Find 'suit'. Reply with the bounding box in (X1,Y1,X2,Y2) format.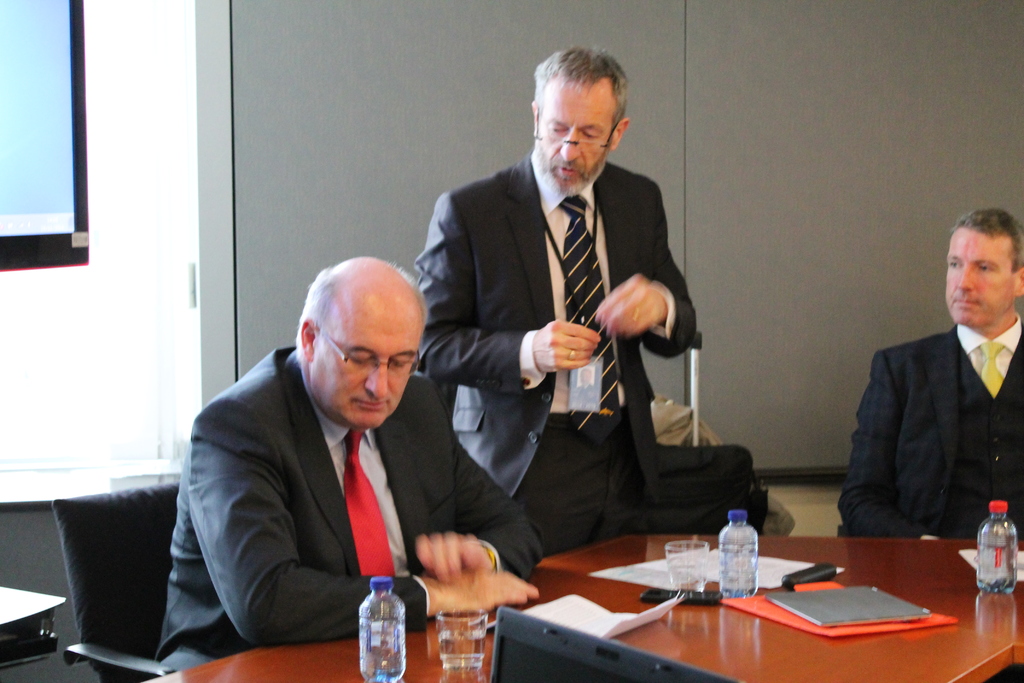
(836,315,1023,541).
